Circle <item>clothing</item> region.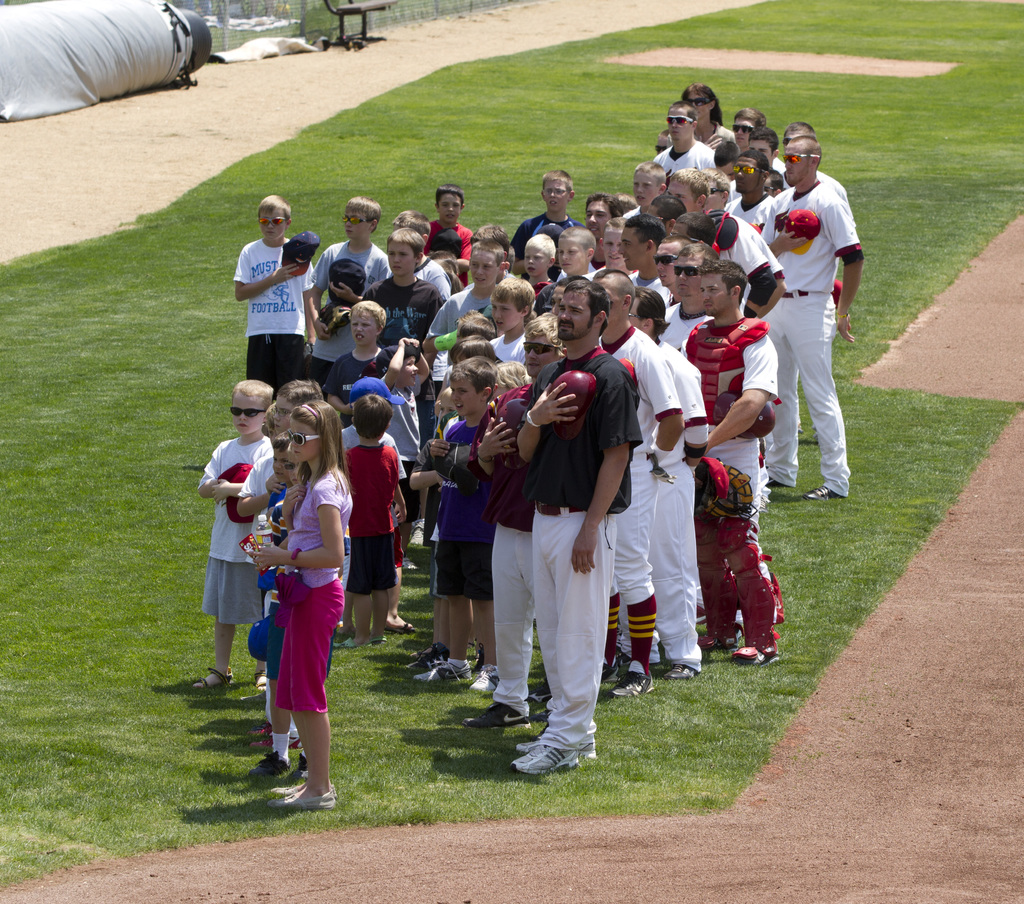
Region: 241, 425, 349, 768.
